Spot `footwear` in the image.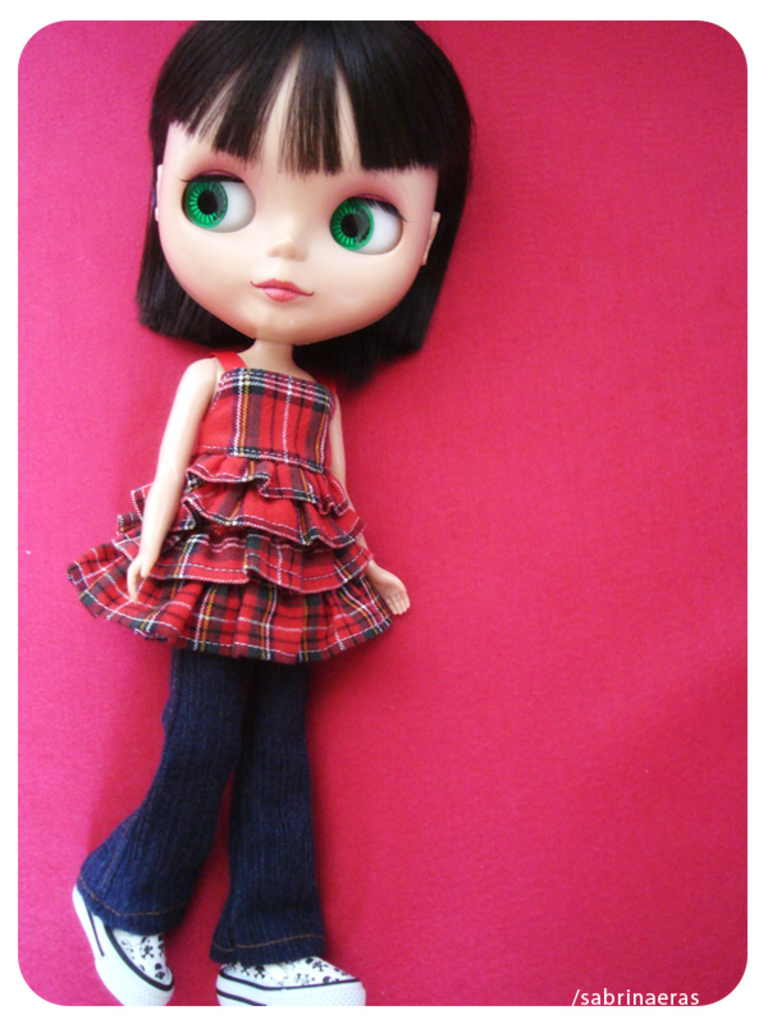
`footwear` found at Rect(207, 942, 358, 1000).
